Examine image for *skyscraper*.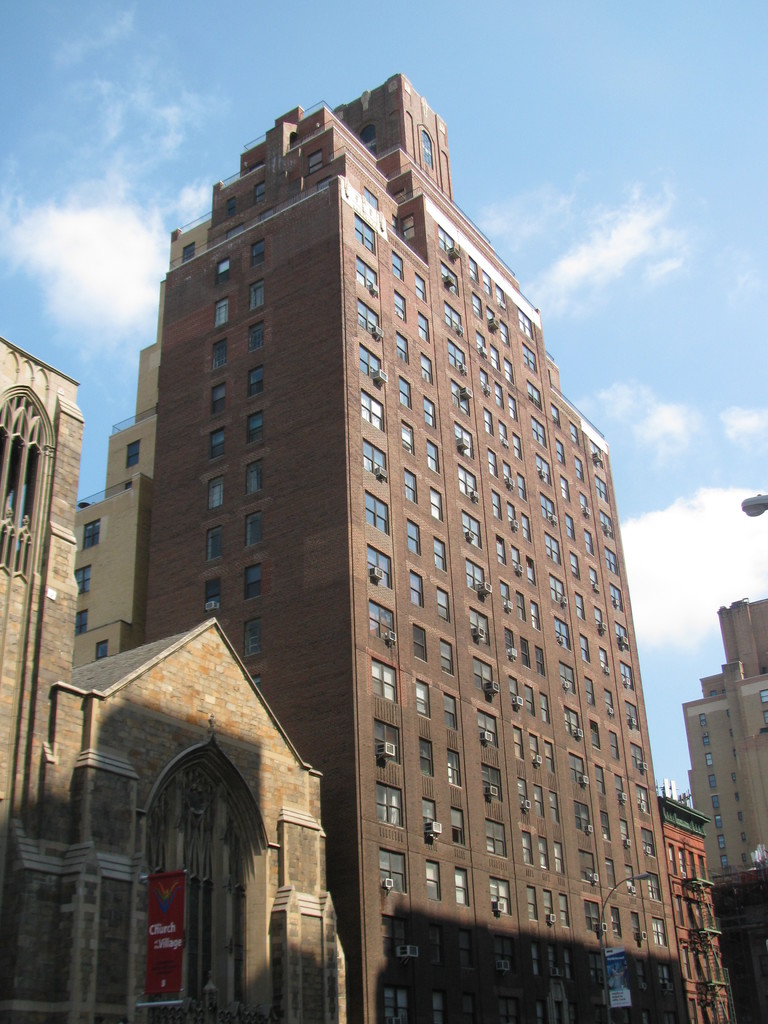
Examination result: (686,588,767,1023).
